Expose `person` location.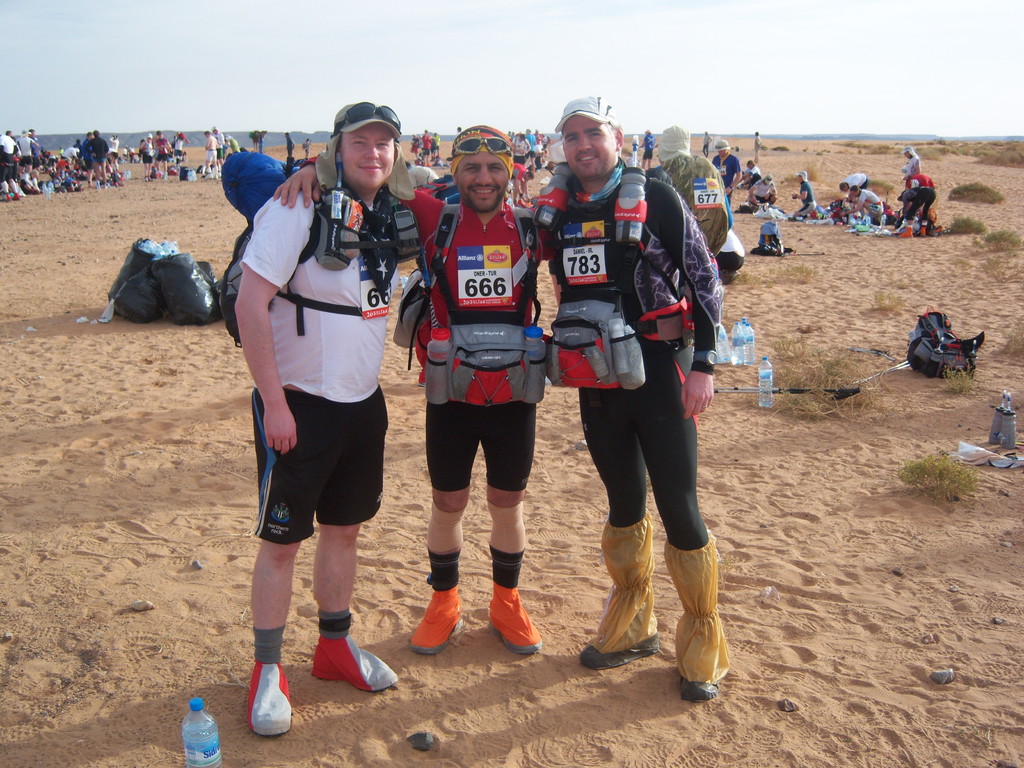
Exposed at bbox=(906, 170, 936, 187).
